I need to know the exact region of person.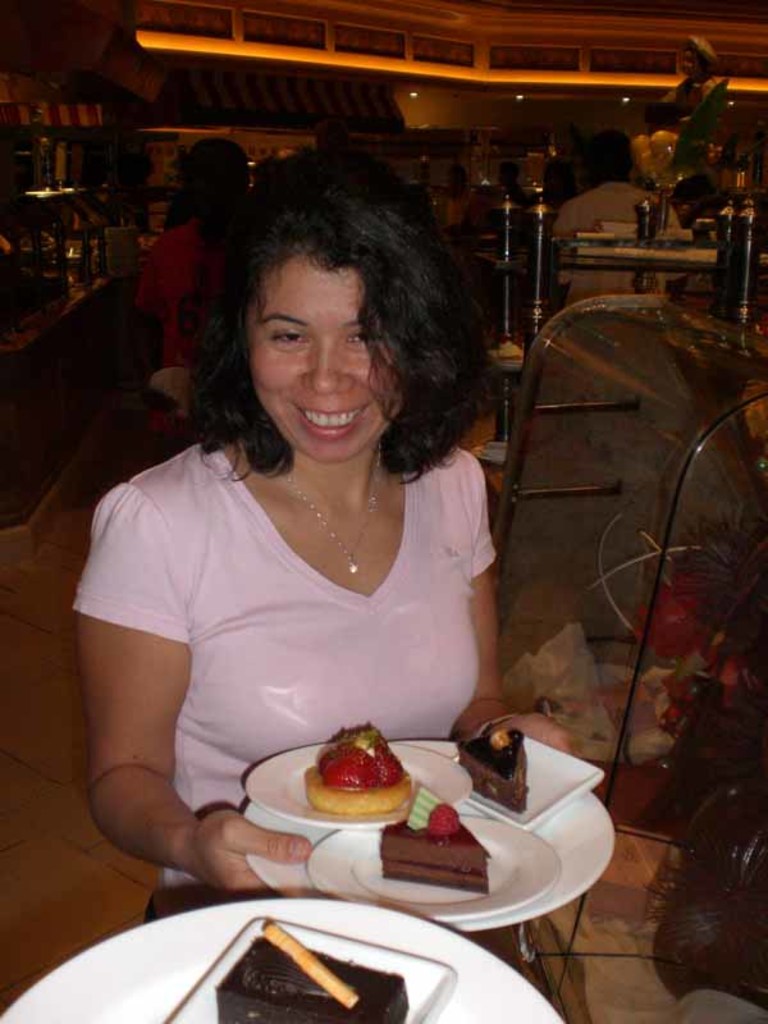
Region: pyautogui.locateOnScreen(76, 156, 529, 915).
